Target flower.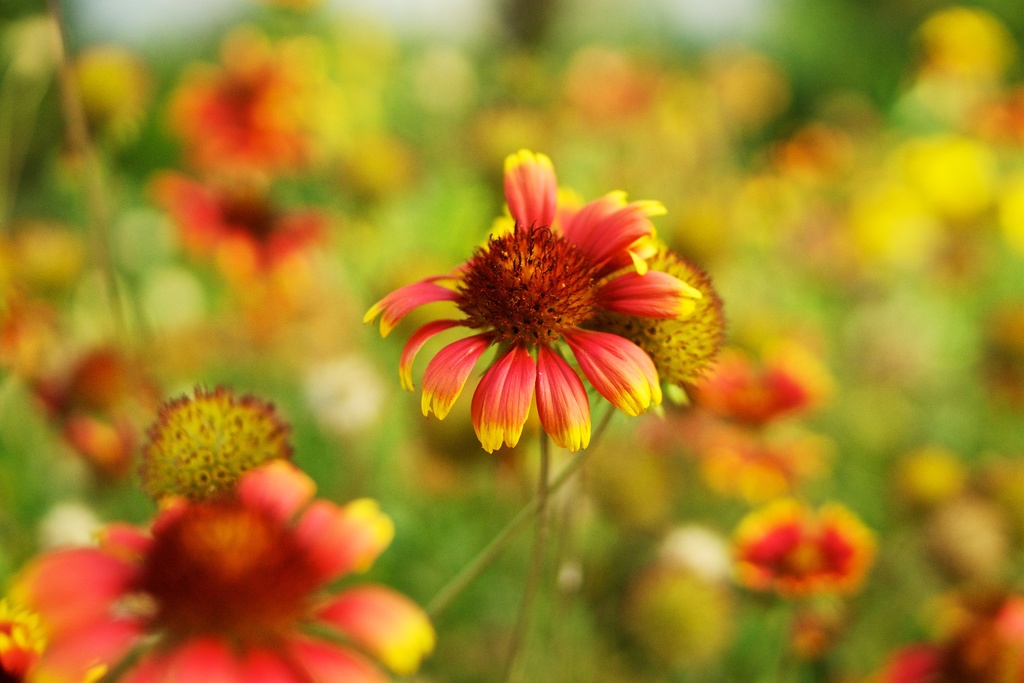
Target region: x1=371, y1=172, x2=714, y2=459.
